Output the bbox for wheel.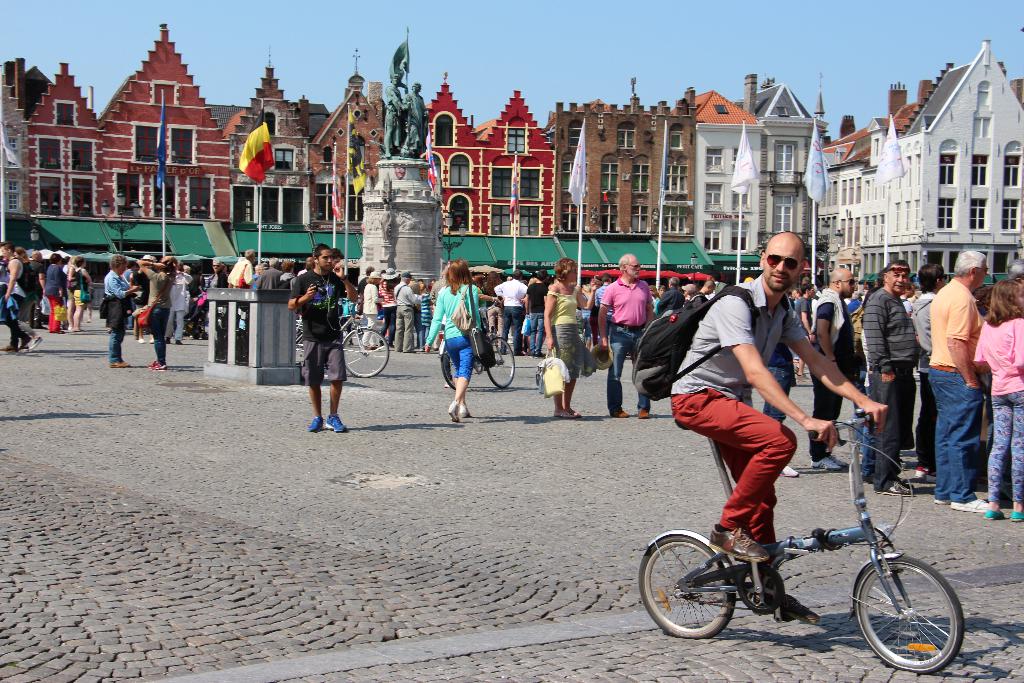
select_region(639, 534, 736, 637).
